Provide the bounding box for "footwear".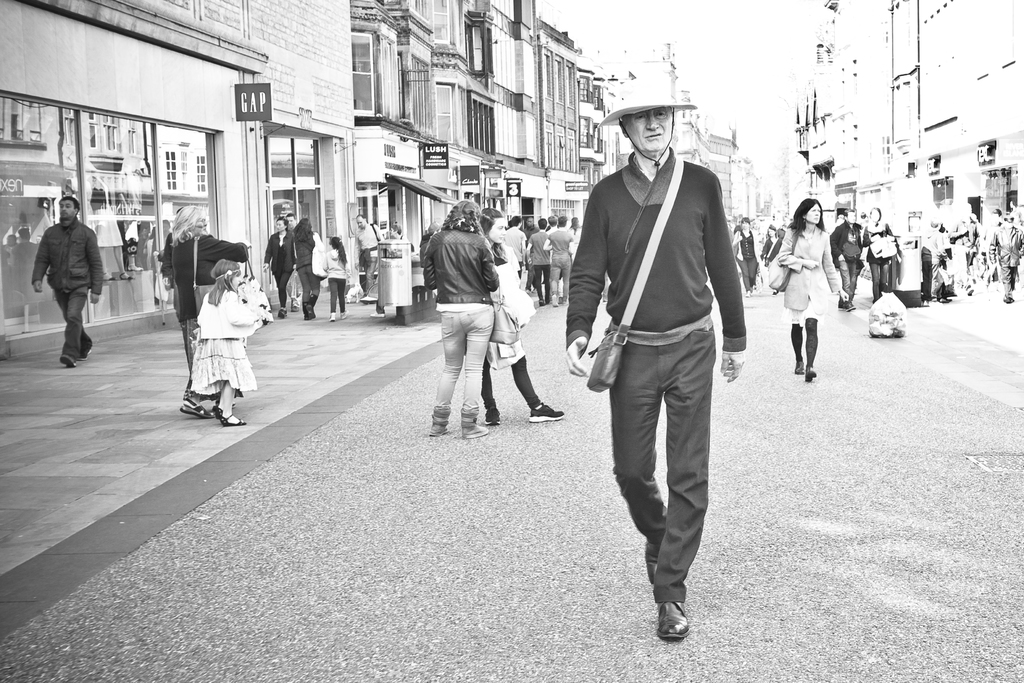
796/360/801/374.
